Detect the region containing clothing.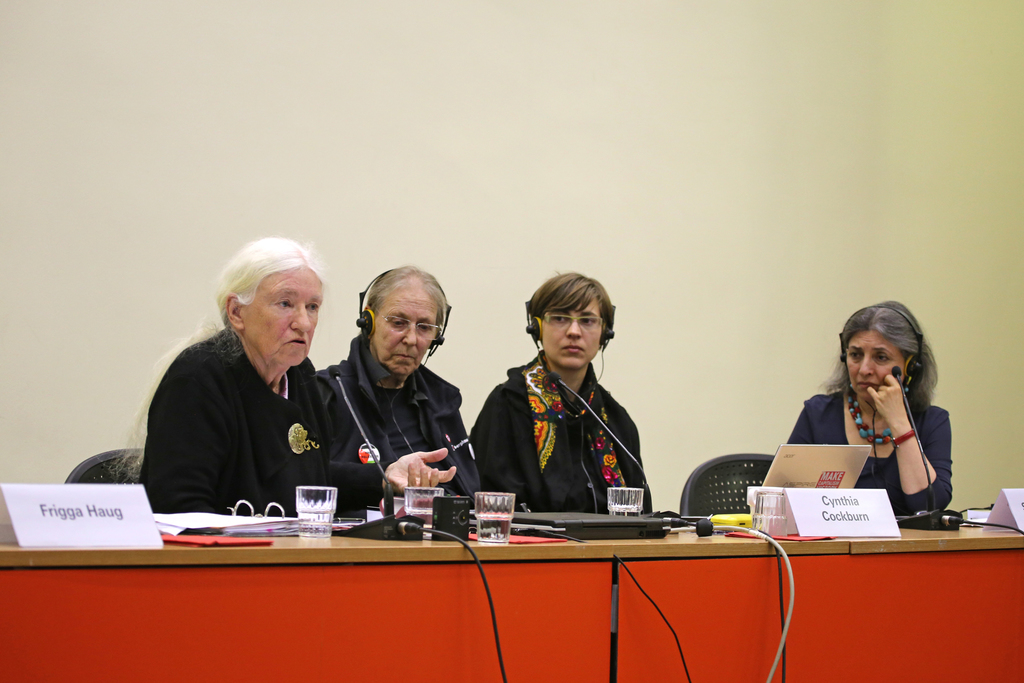
<bbox>778, 386, 953, 519</bbox>.
